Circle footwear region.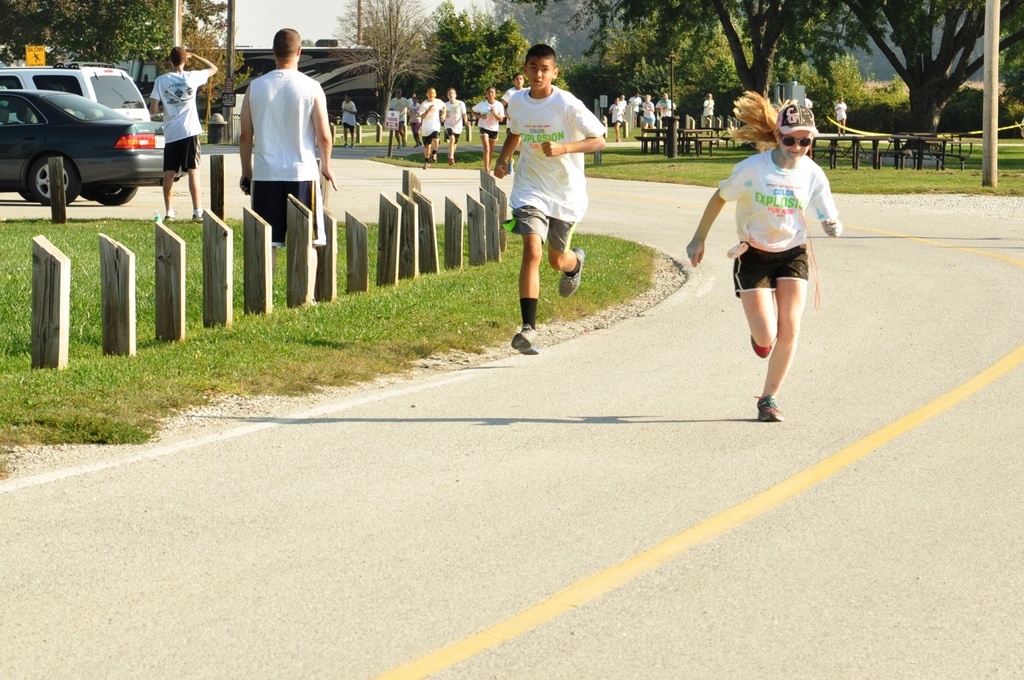
Region: box=[555, 248, 586, 299].
